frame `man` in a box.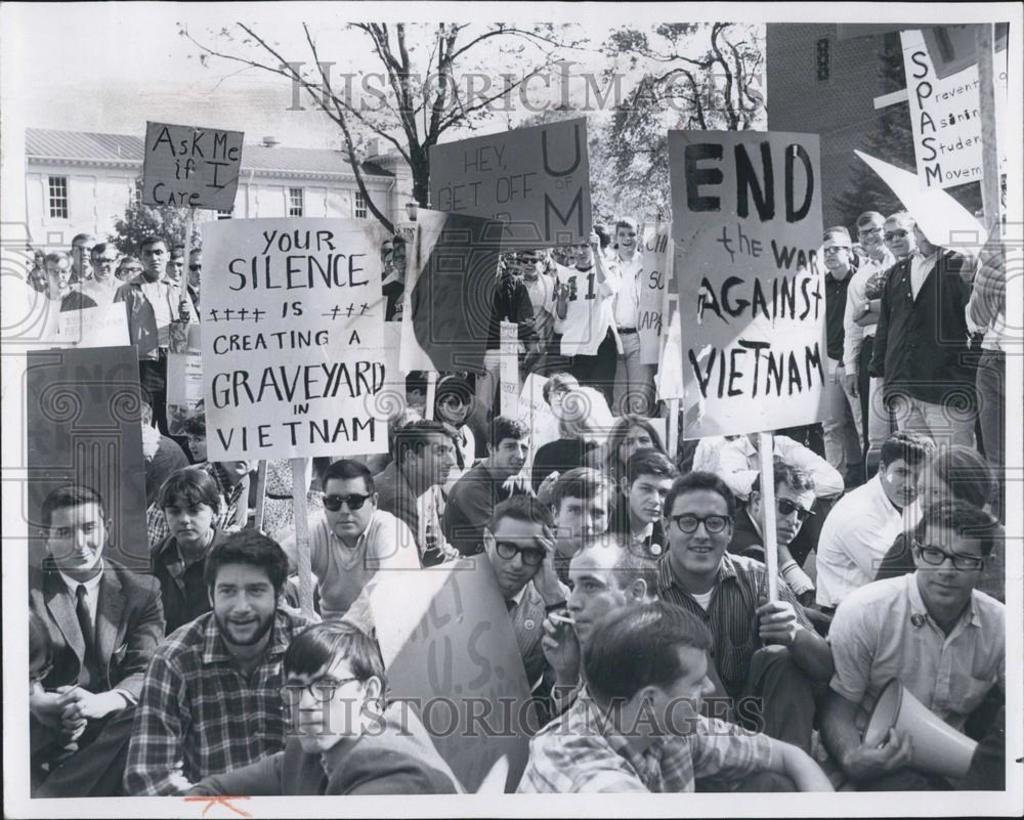
553 225 612 402.
